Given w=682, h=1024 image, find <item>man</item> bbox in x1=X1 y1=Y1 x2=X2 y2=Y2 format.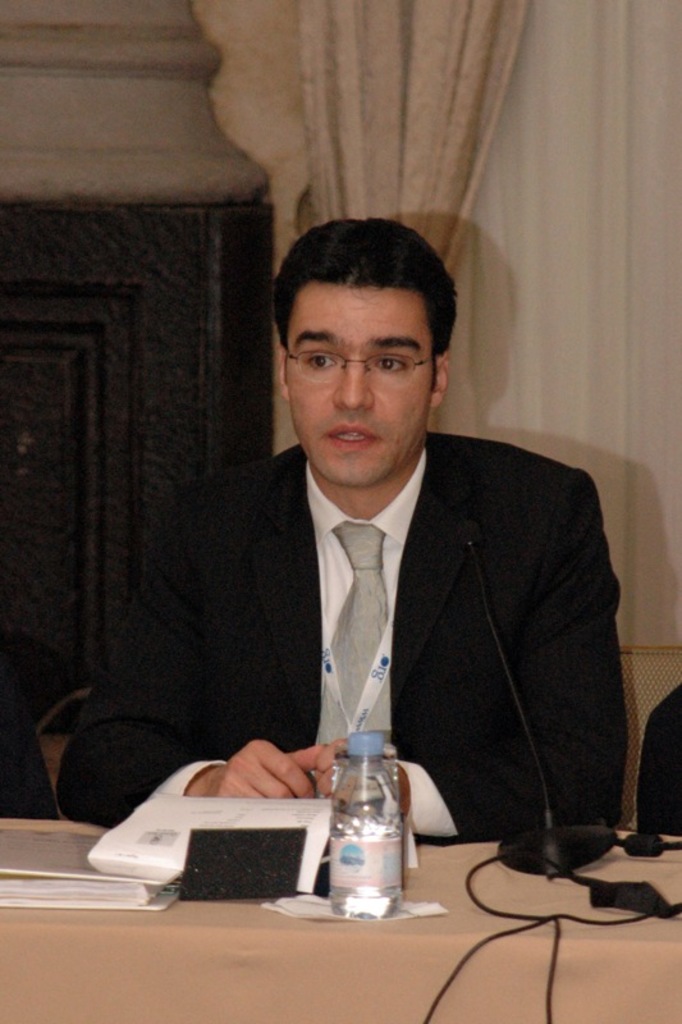
x1=183 y1=247 x2=632 y2=887.
